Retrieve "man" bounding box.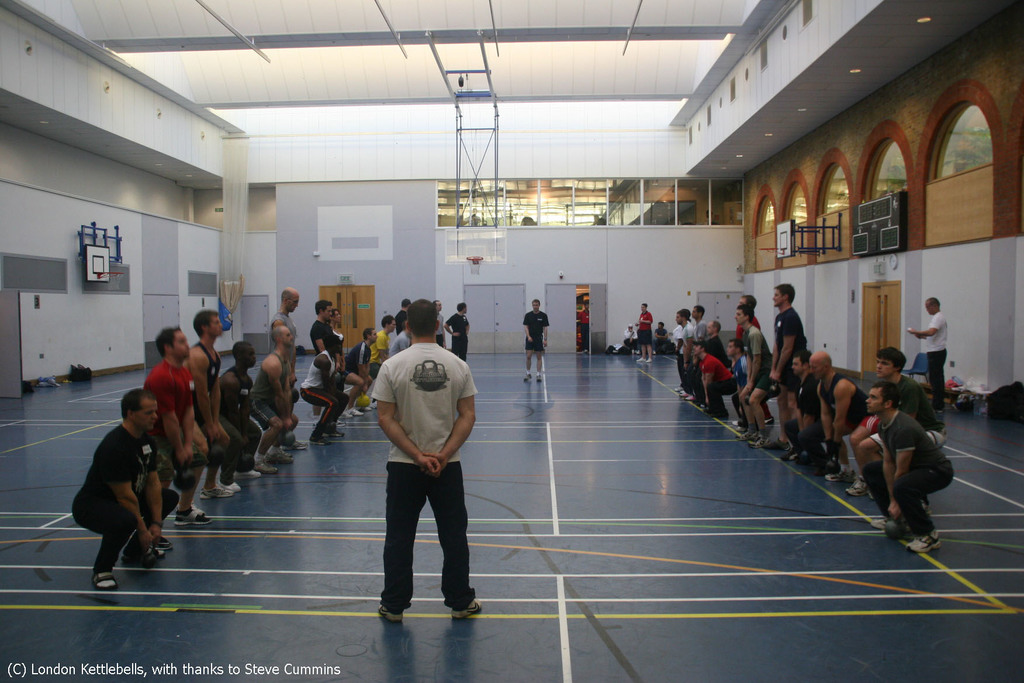
Bounding box: <bbox>910, 294, 947, 404</bbox>.
